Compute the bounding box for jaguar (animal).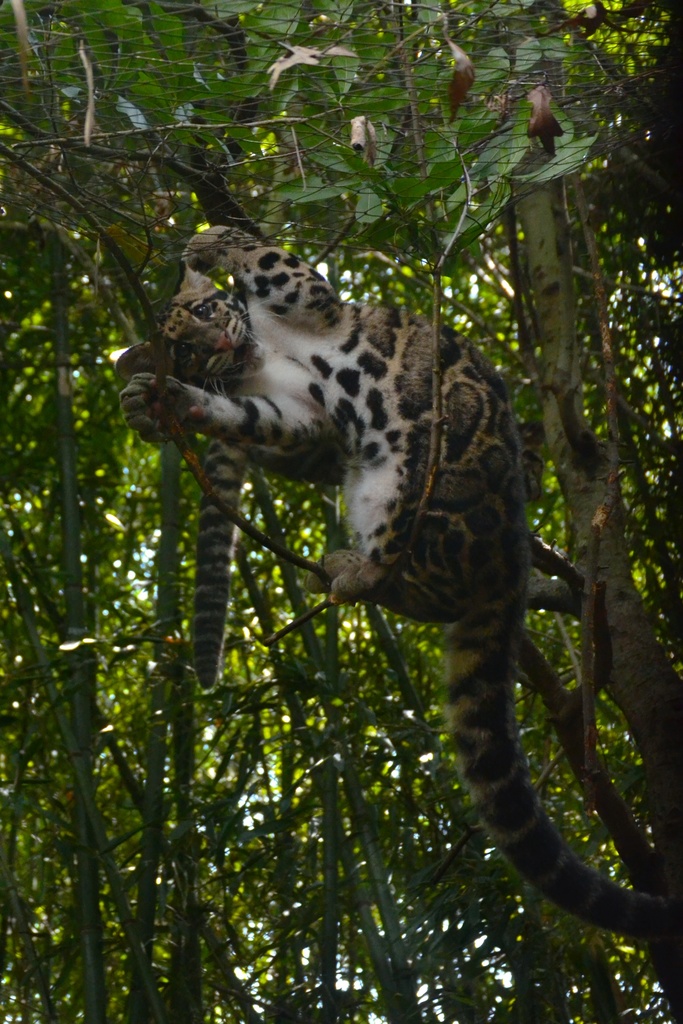
{"x1": 117, "y1": 217, "x2": 671, "y2": 952}.
